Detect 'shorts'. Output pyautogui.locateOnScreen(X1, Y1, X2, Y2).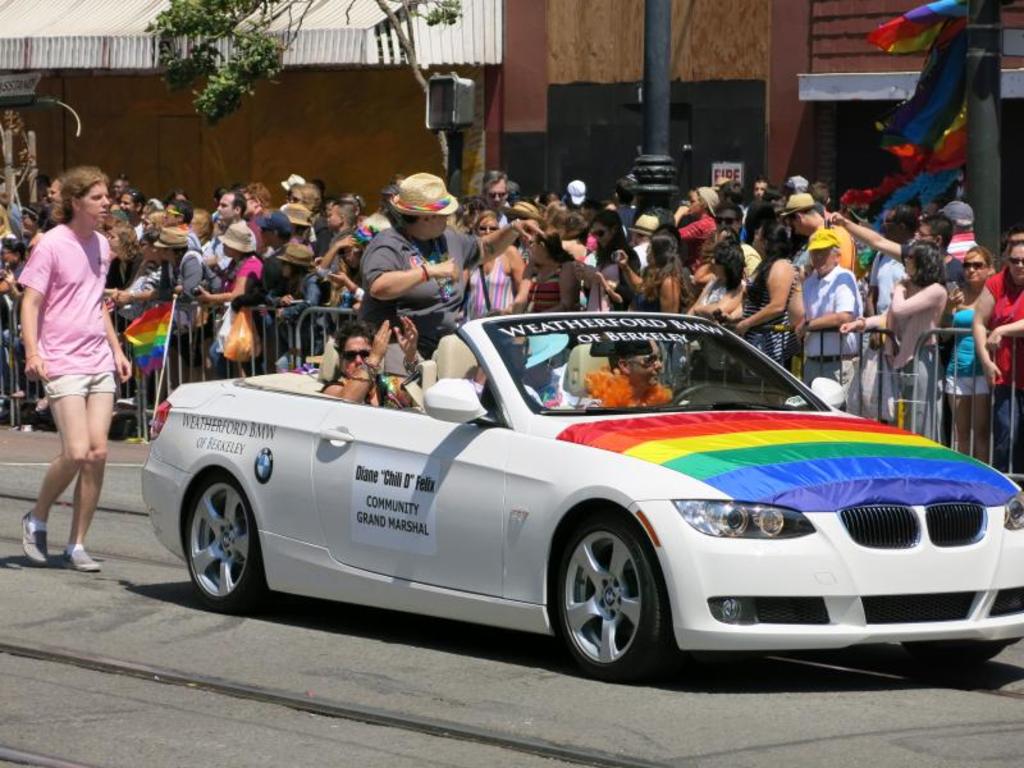
pyautogui.locateOnScreen(943, 378, 988, 394).
